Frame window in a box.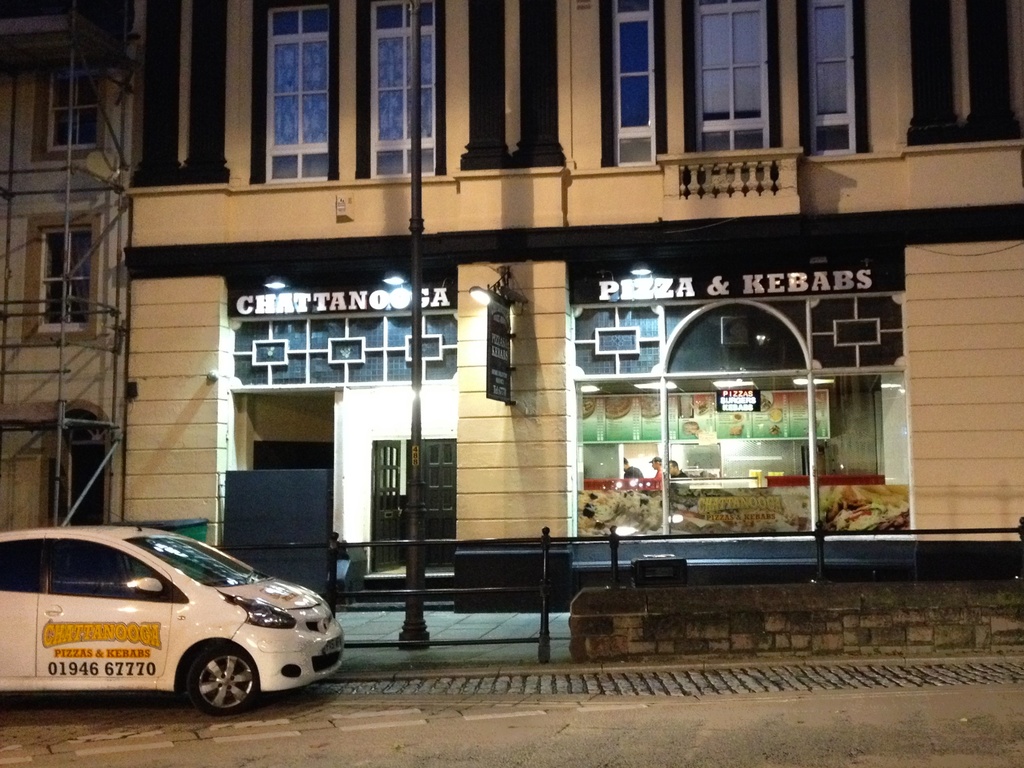
left=618, top=0, right=652, bottom=162.
